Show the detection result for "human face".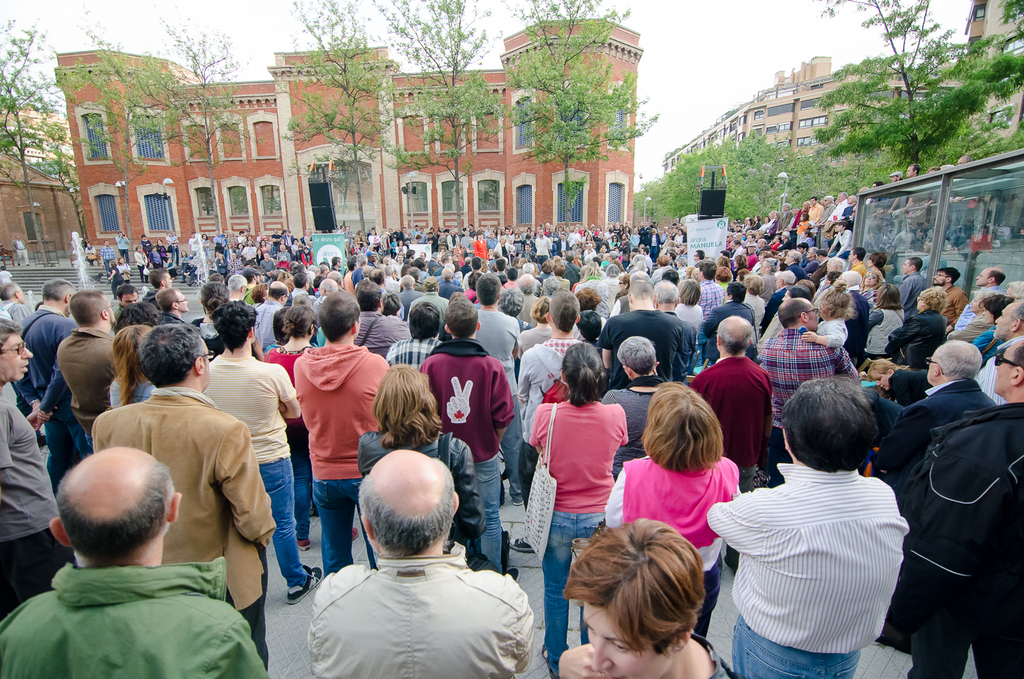
detection(582, 605, 672, 678).
